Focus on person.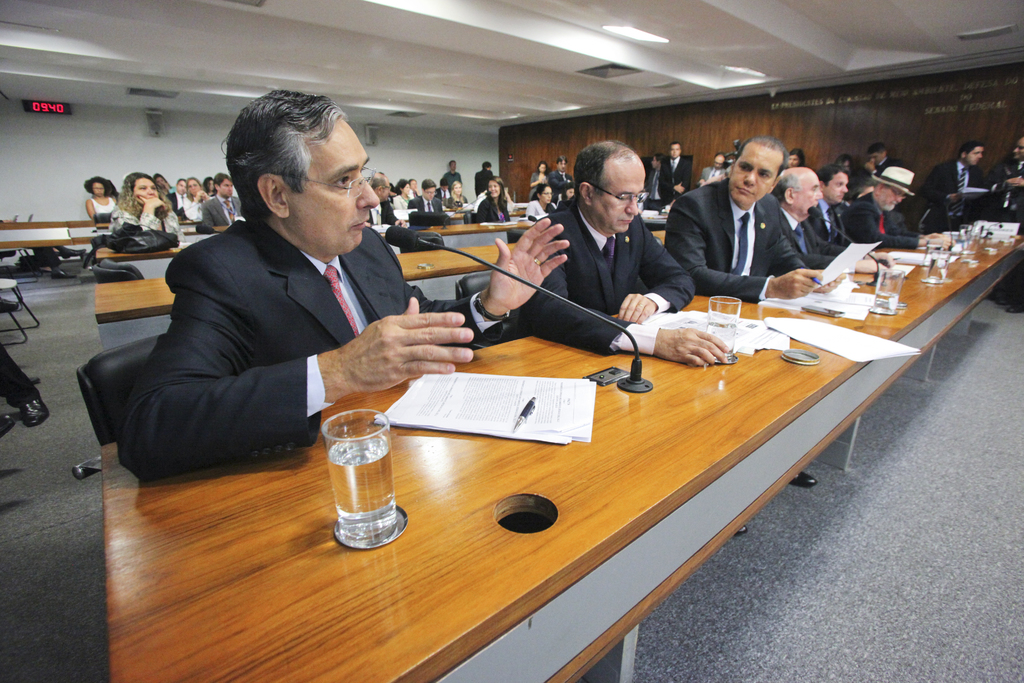
Focused at {"left": 115, "top": 86, "right": 575, "bottom": 481}.
